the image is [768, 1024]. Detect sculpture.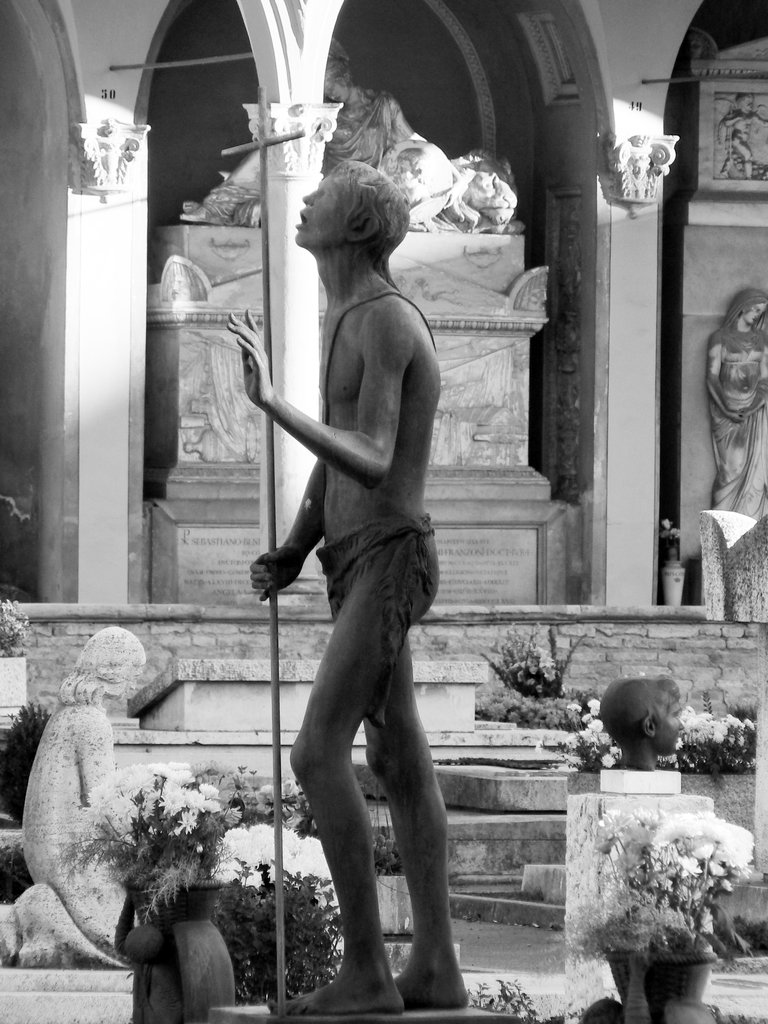
Detection: bbox=(595, 671, 691, 774).
